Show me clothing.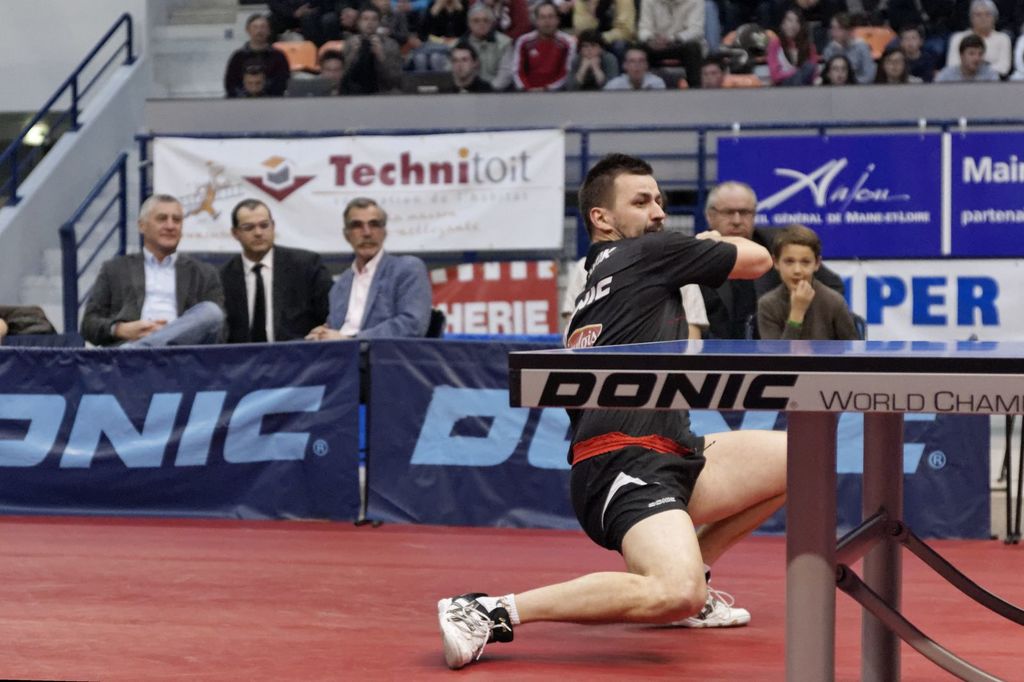
clothing is here: box=[222, 248, 323, 336].
